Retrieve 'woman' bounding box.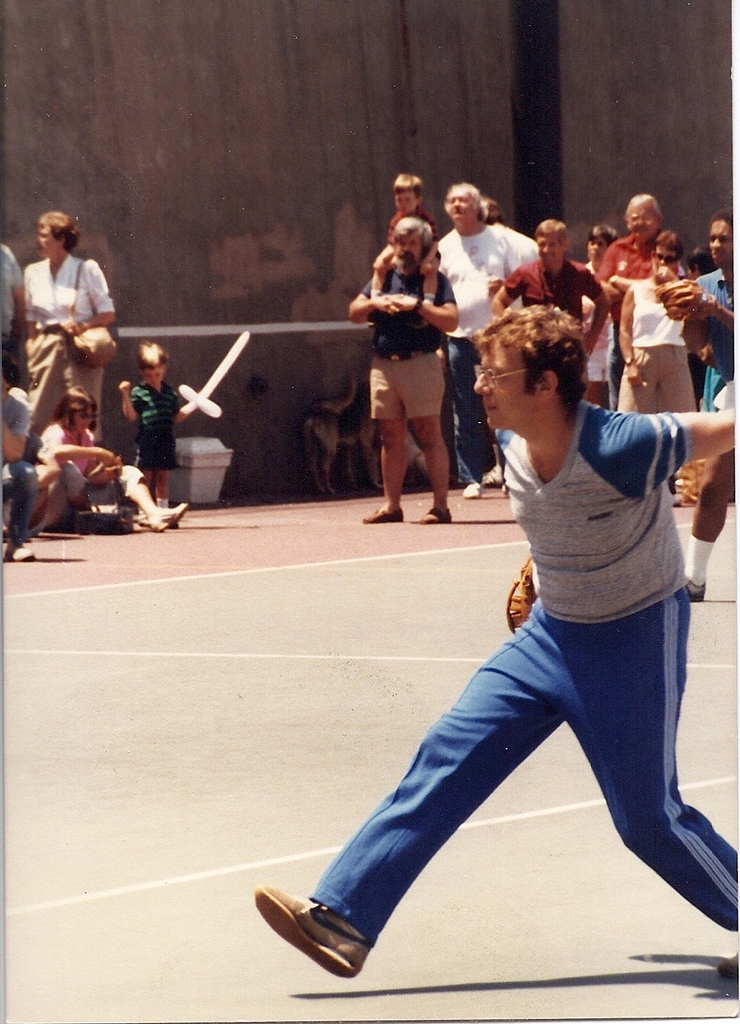
Bounding box: (24, 208, 115, 442).
